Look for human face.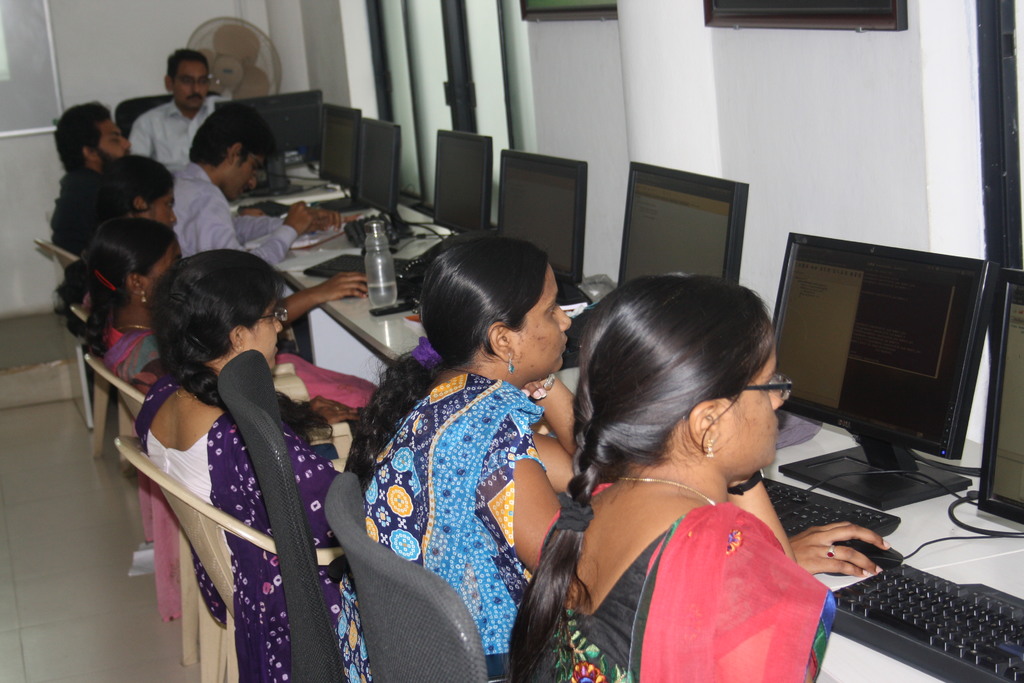
Found: crop(172, 58, 209, 111).
